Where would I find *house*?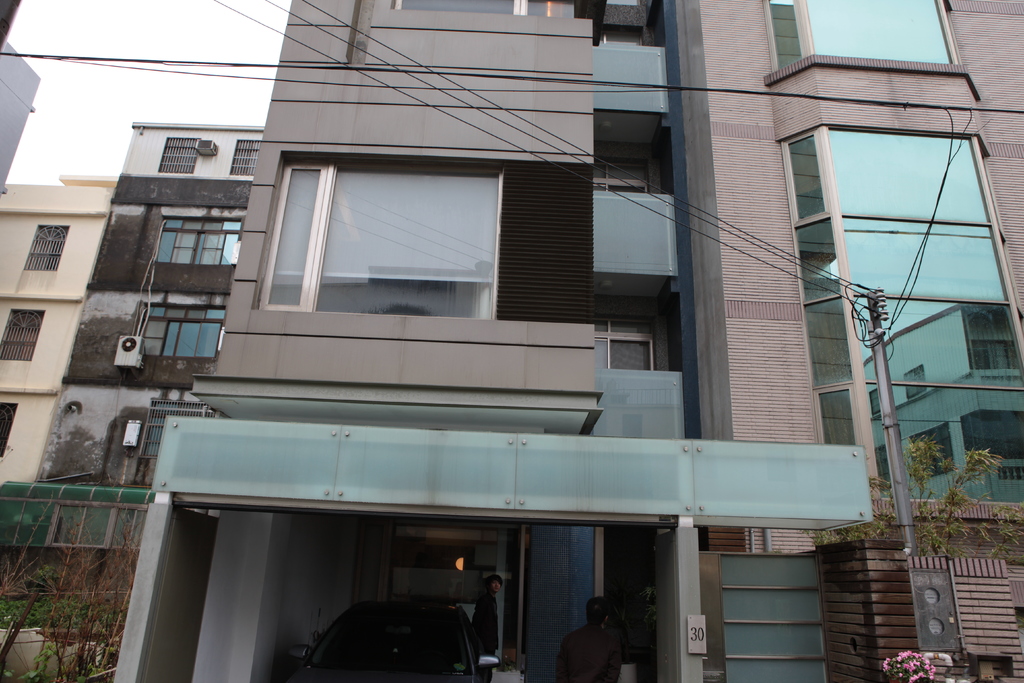
At (x1=0, y1=175, x2=127, y2=500).
